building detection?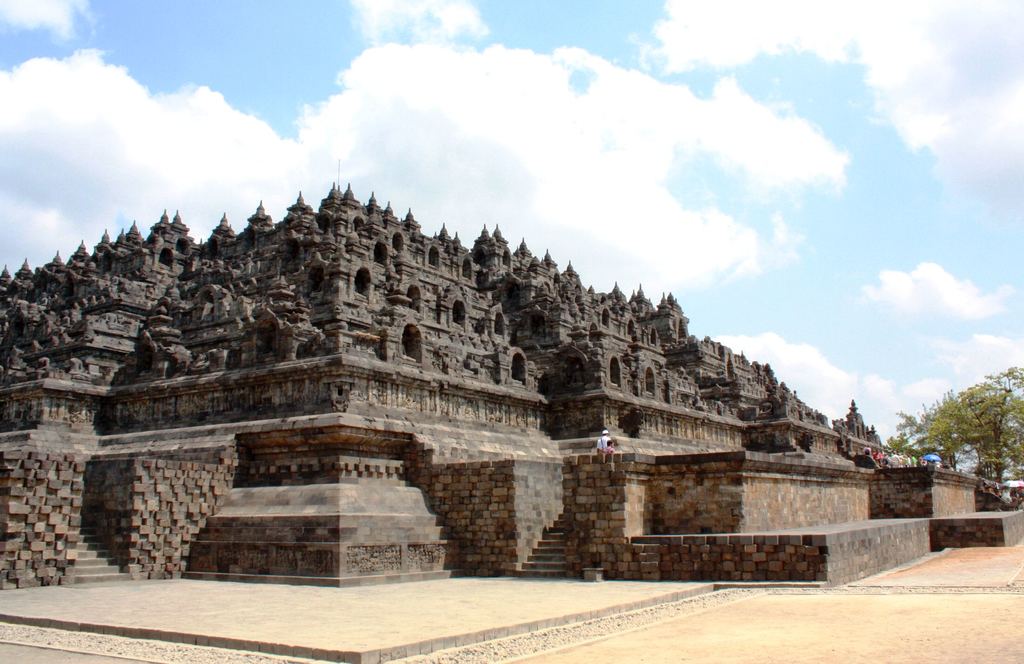
0, 181, 1023, 589
